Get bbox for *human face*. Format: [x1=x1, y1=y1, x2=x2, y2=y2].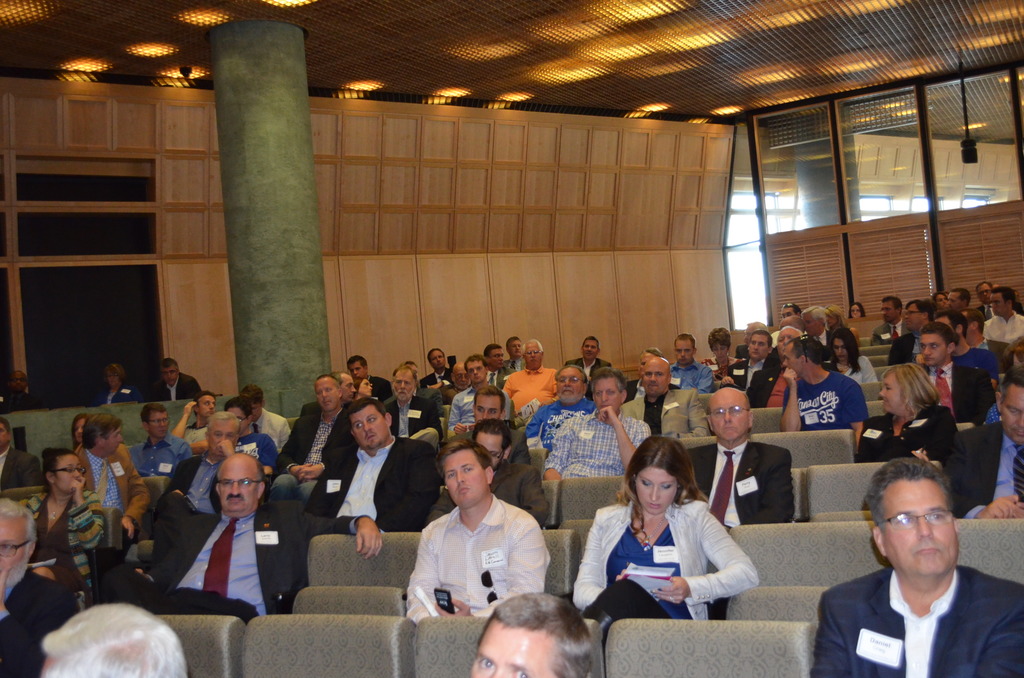
[x1=635, y1=466, x2=671, y2=514].
